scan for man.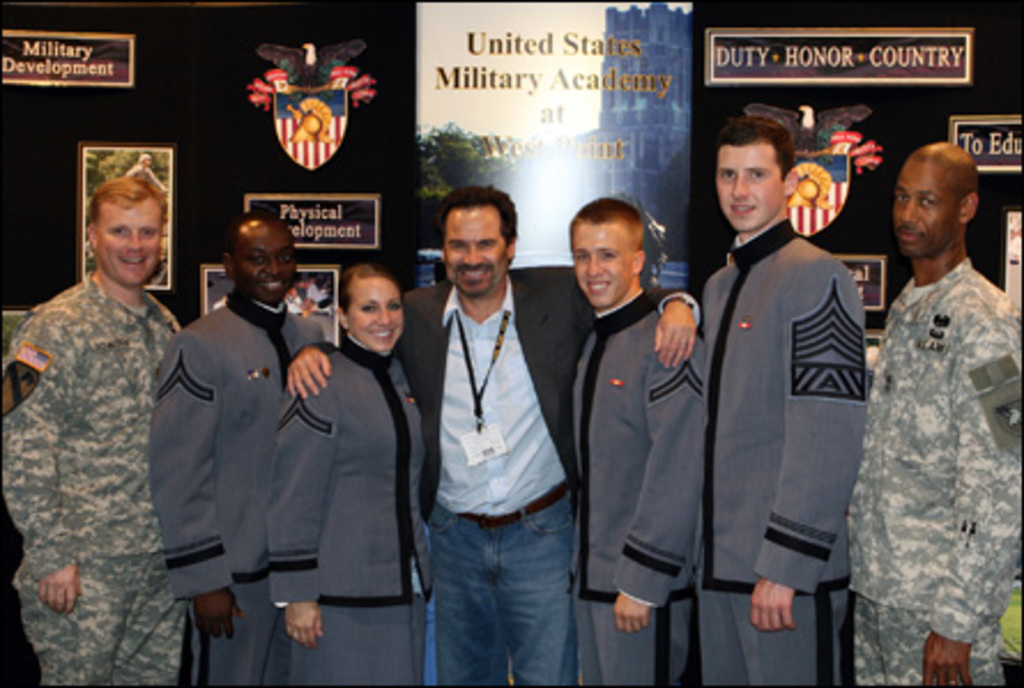
Scan result: 152,205,331,686.
